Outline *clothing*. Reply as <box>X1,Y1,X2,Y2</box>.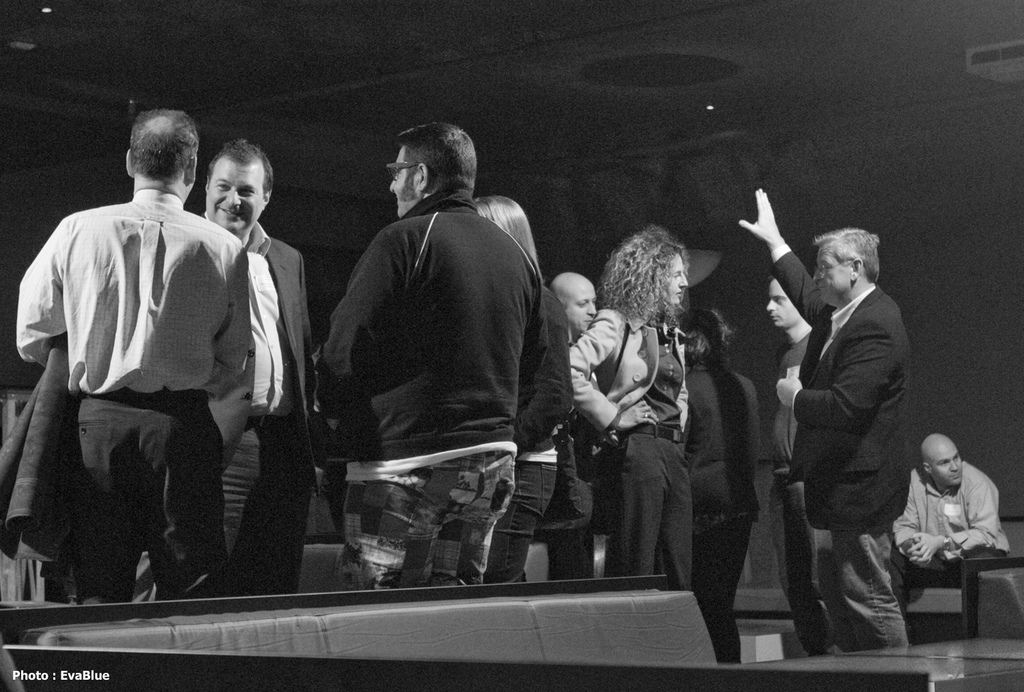
<box>8,184,265,626</box>.
